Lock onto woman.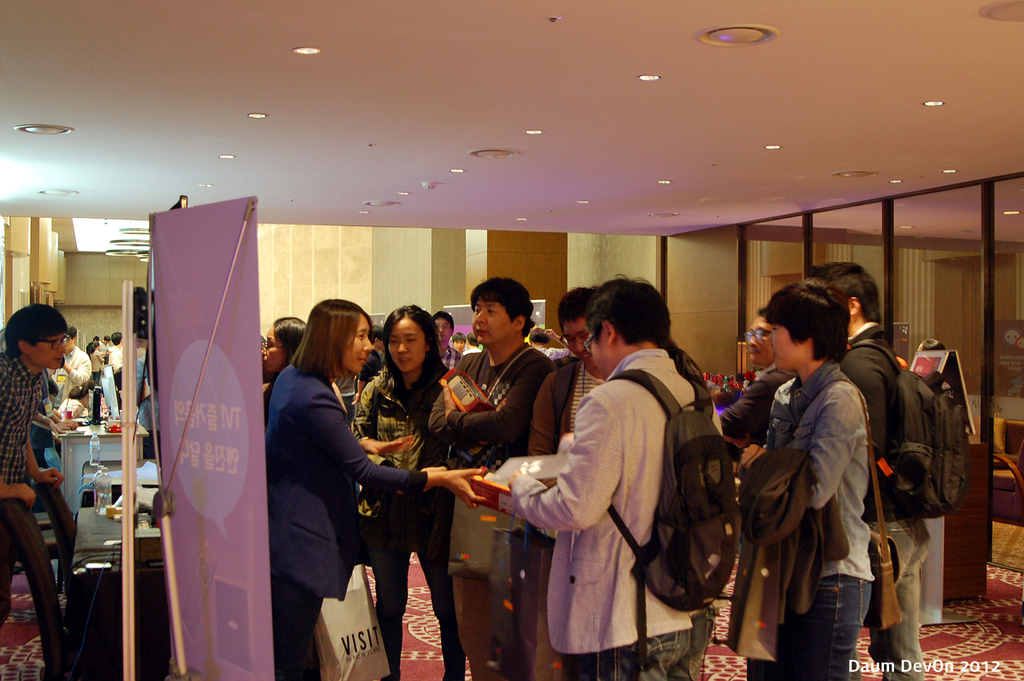
Locked: rect(340, 301, 463, 680).
